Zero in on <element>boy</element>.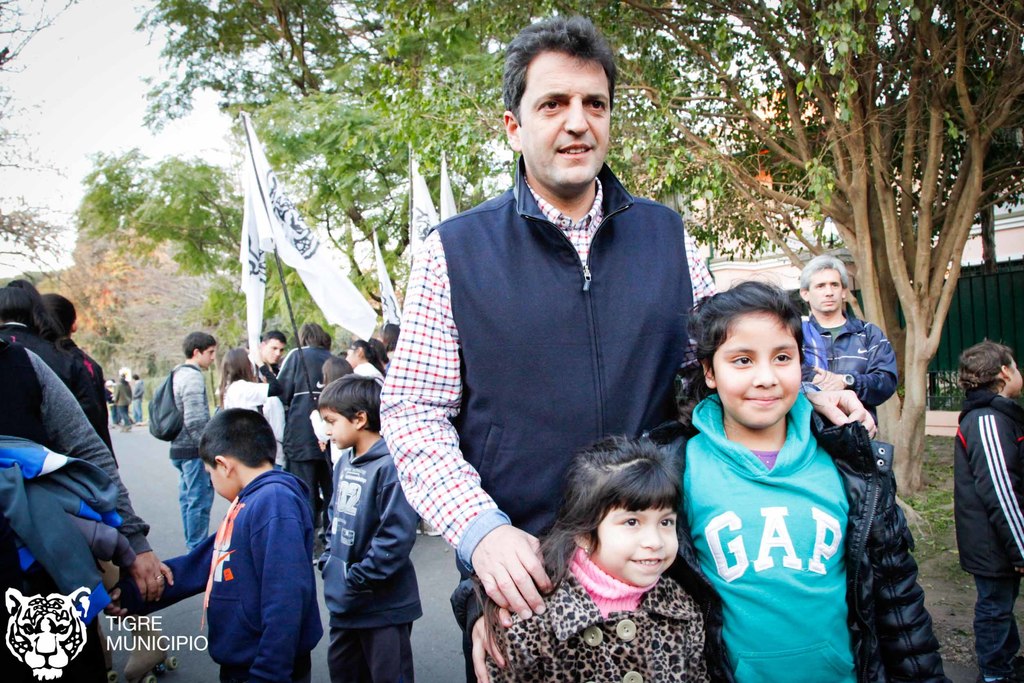
Zeroed in: 99,406,329,682.
